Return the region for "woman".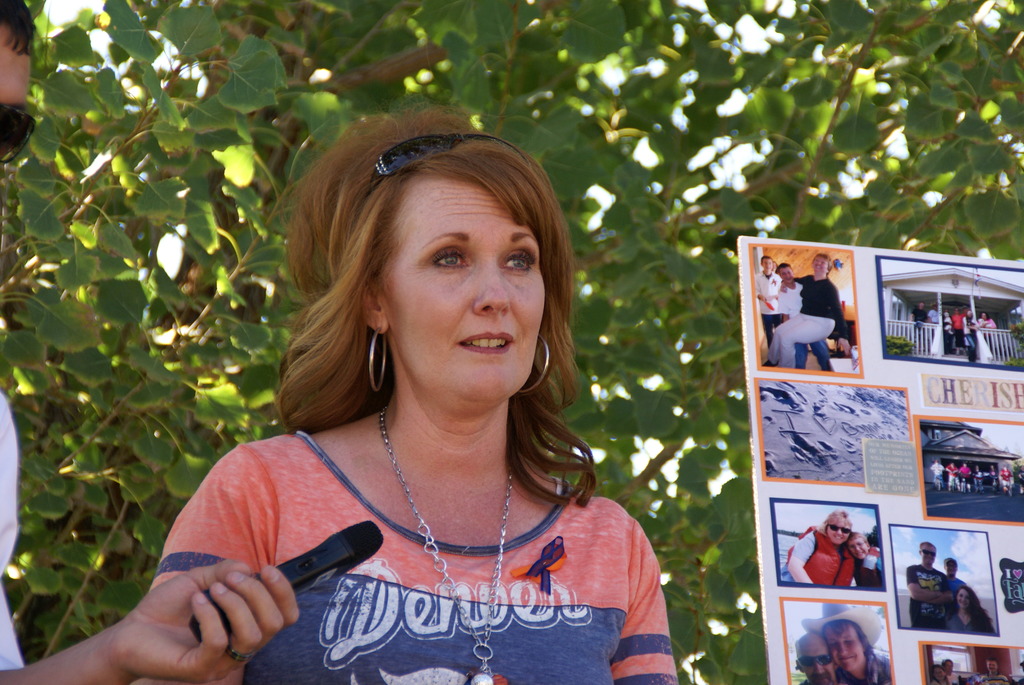
(x1=977, y1=313, x2=996, y2=328).
